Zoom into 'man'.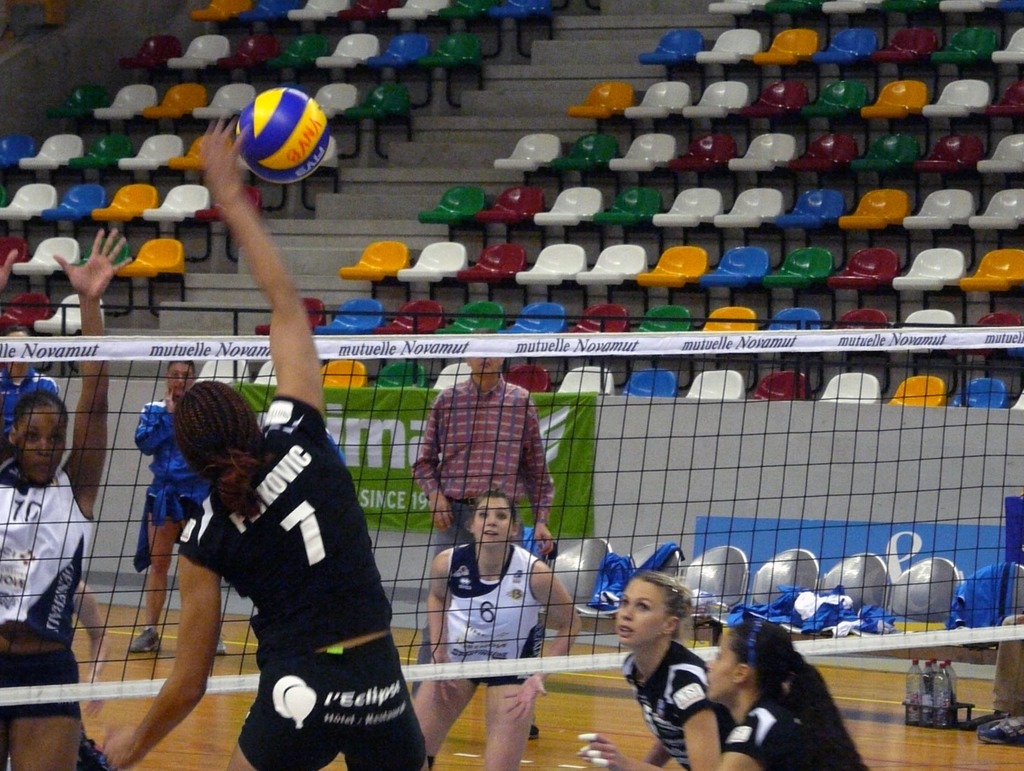
Zoom target: left=410, top=337, right=566, bottom=682.
